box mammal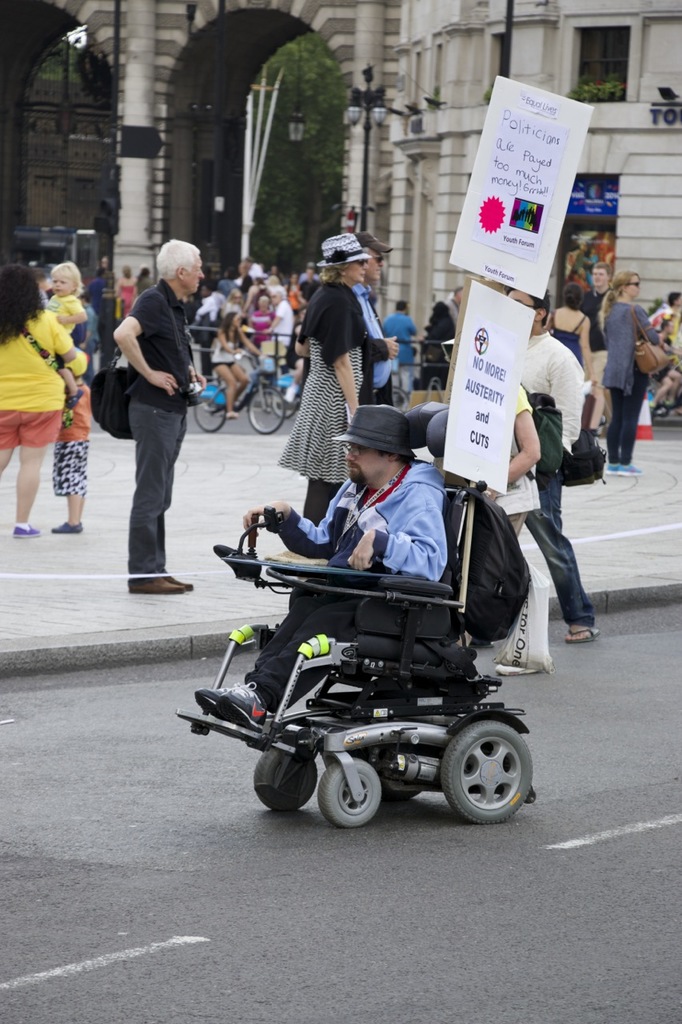
x1=441, y1=325, x2=540, y2=652
